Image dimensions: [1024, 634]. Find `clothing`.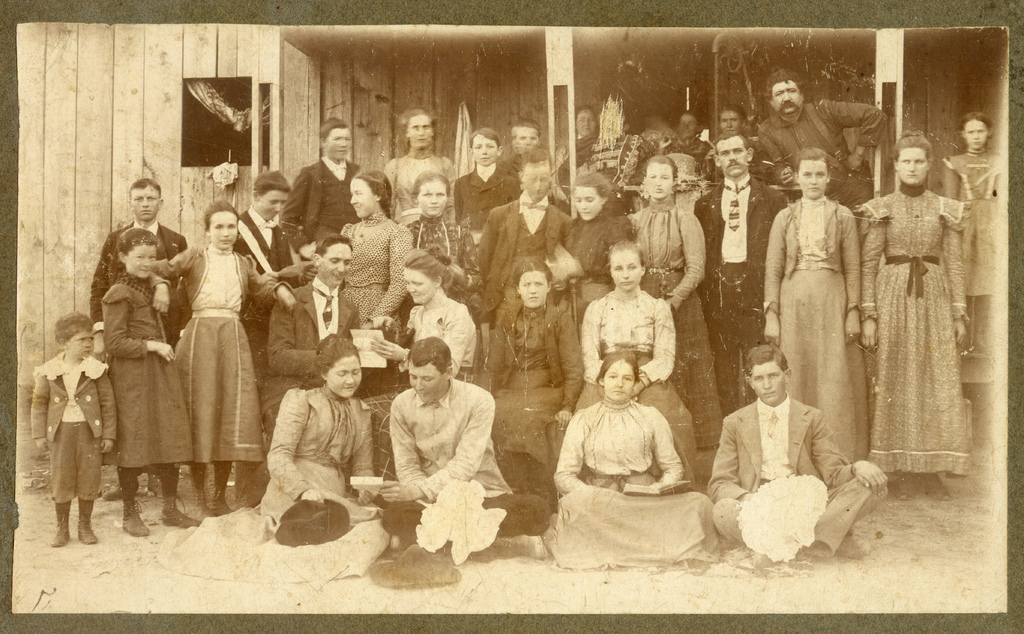
bbox(101, 275, 193, 500).
